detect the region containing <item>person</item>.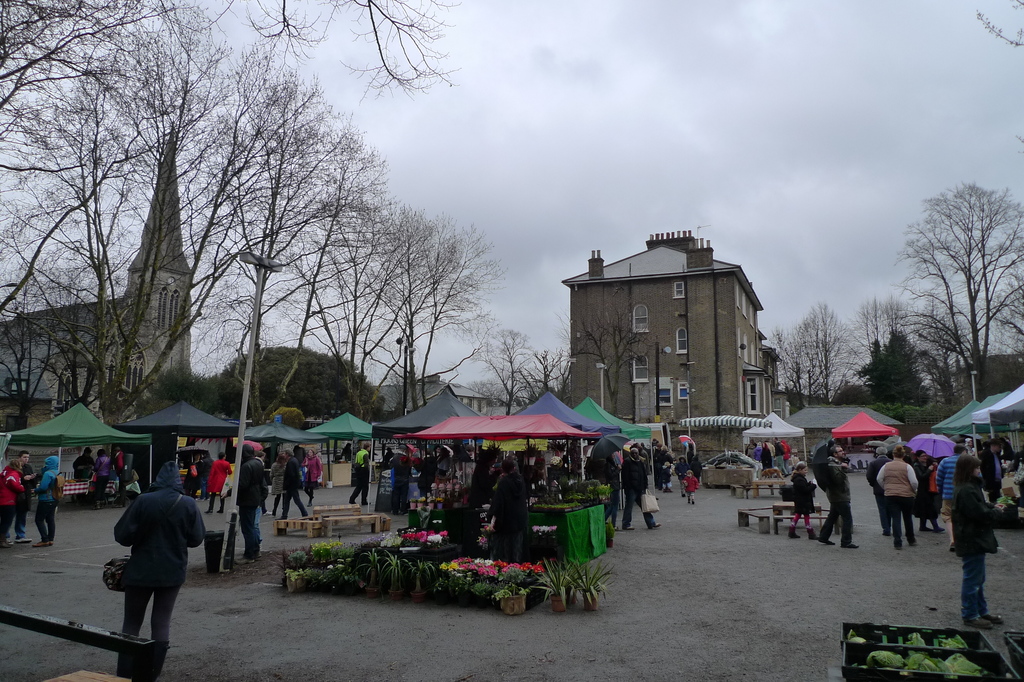
(x1=204, y1=450, x2=237, y2=516).
